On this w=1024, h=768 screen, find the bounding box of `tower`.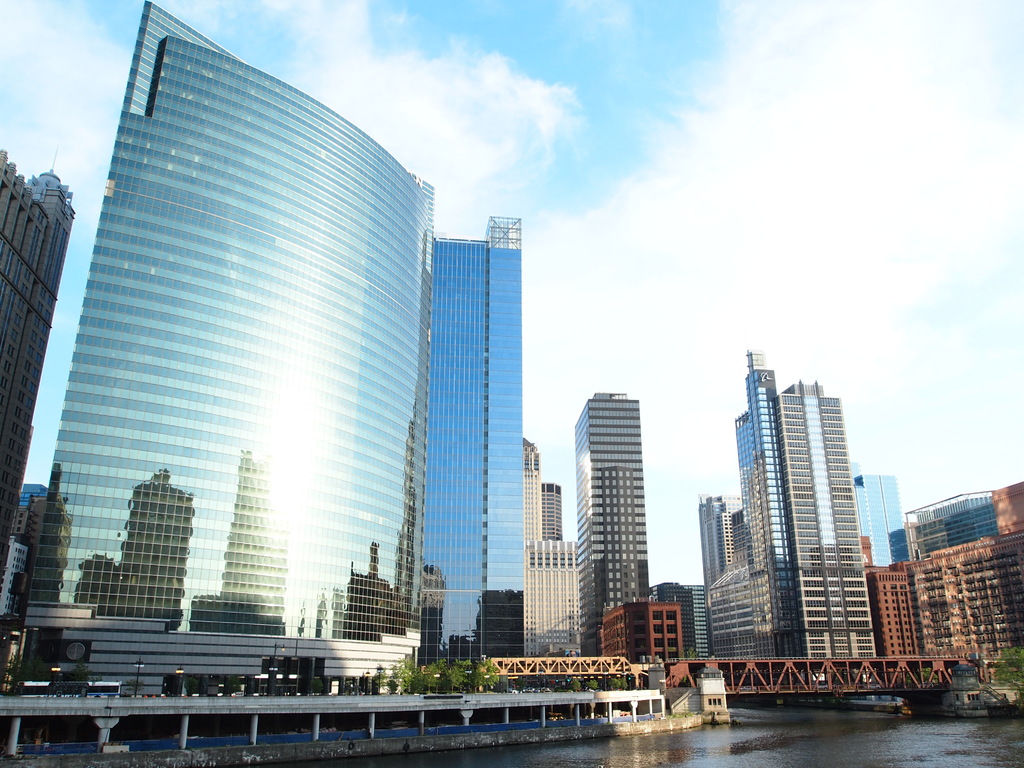
Bounding box: <region>422, 212, 527, 679</region>.
